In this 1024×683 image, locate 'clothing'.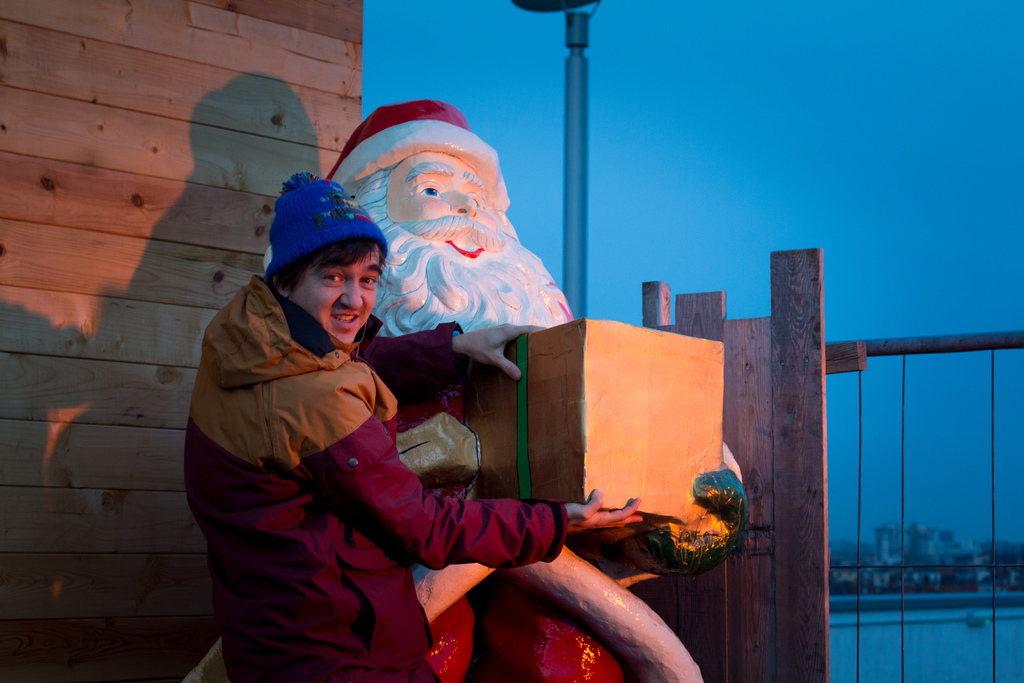
Bounding box: left=433, top=304, right=620, bottom=682.
